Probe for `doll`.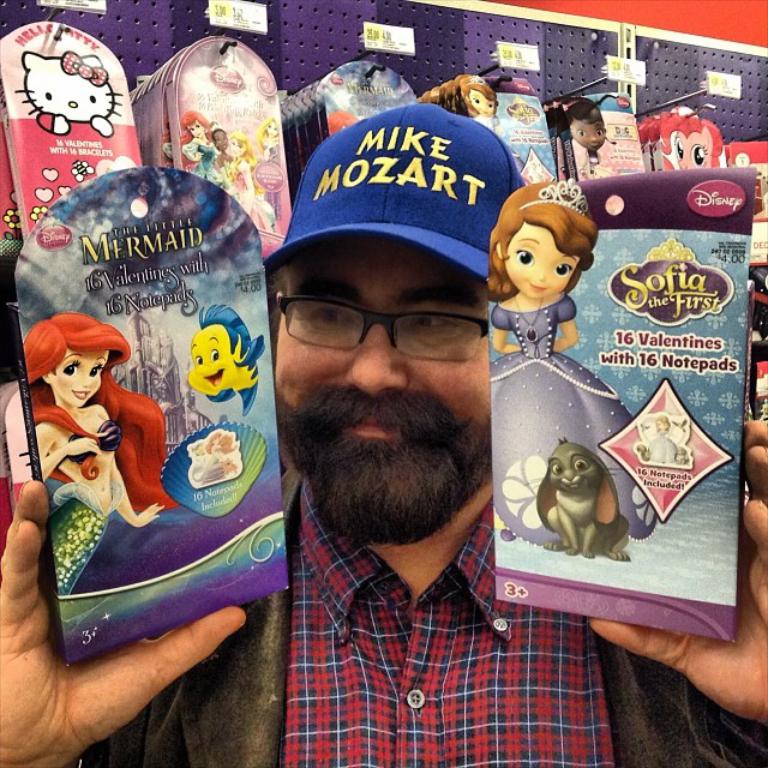
Probe result: <region>481, 170, 612, 376</region>.
